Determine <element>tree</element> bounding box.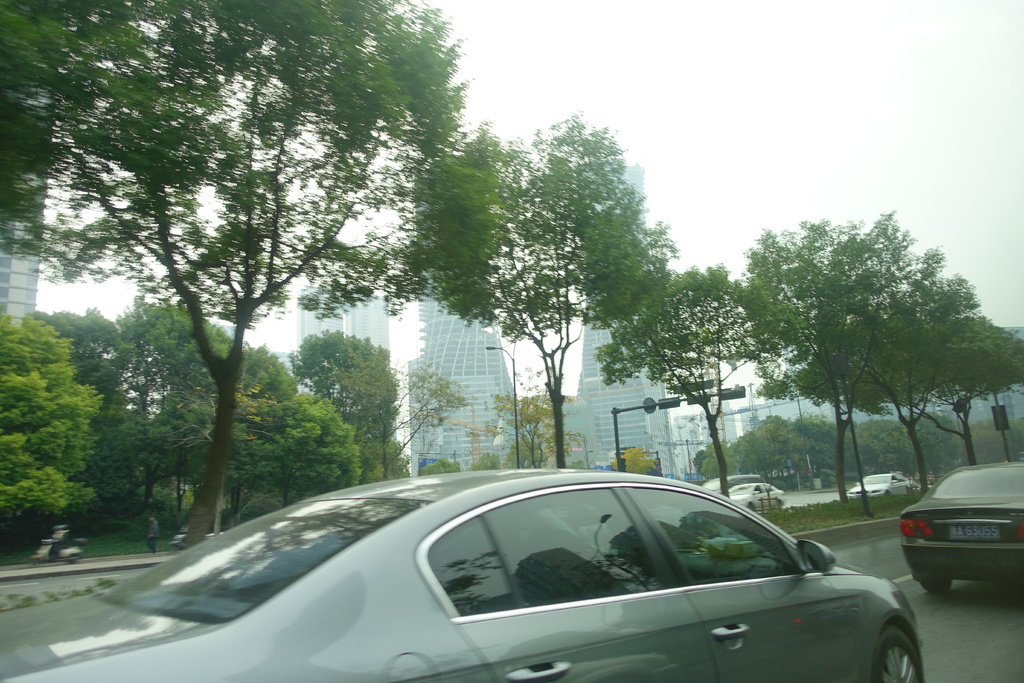
Determined: x1=733 y1=211 x2=978 y2=500.
